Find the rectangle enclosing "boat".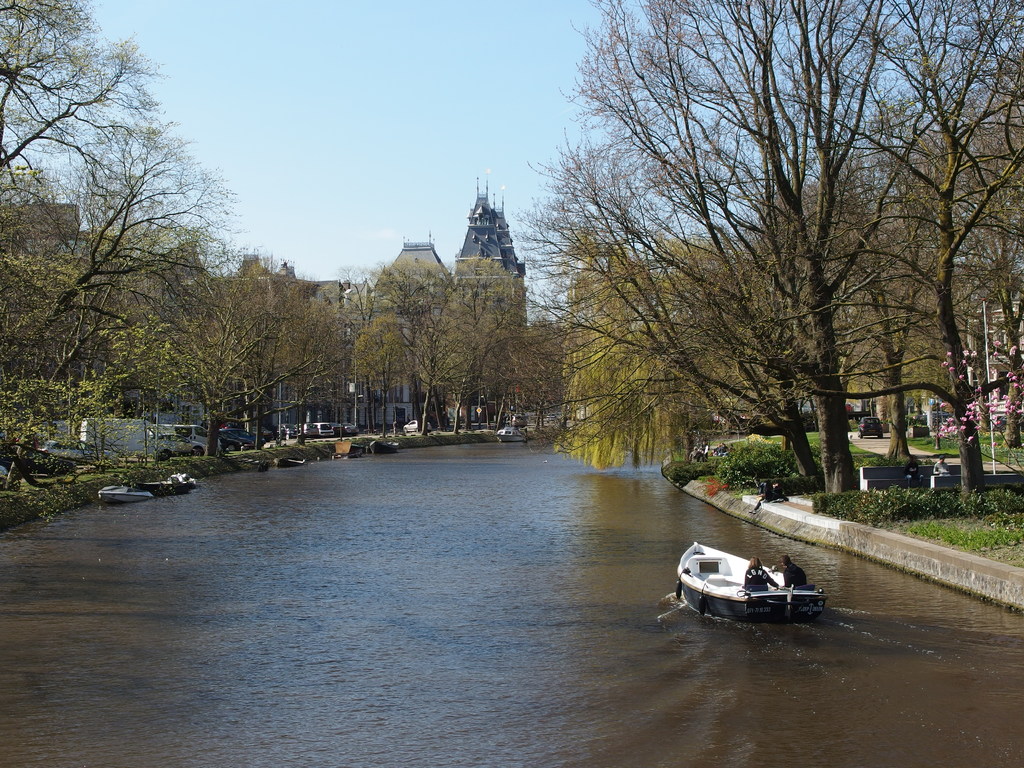
677, 543, 825, 630.
